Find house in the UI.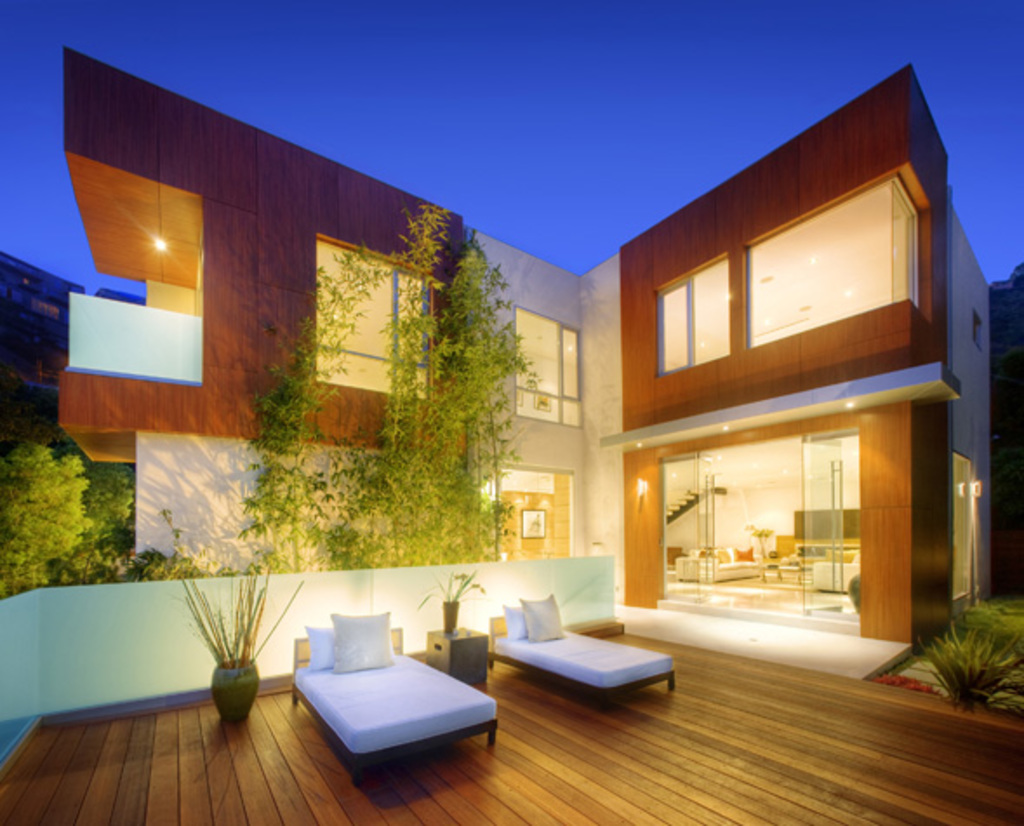
UI element at 982 261 1022 593.
